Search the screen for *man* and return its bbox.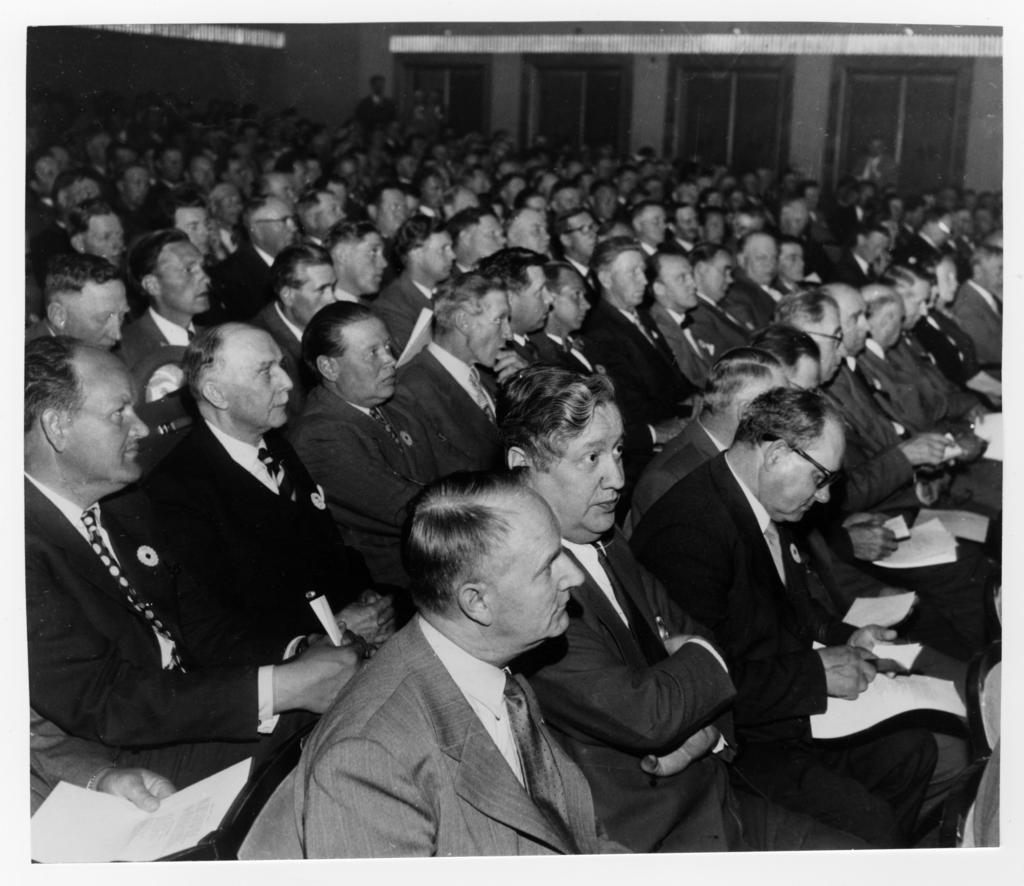
Found: 31:147:67:215.
